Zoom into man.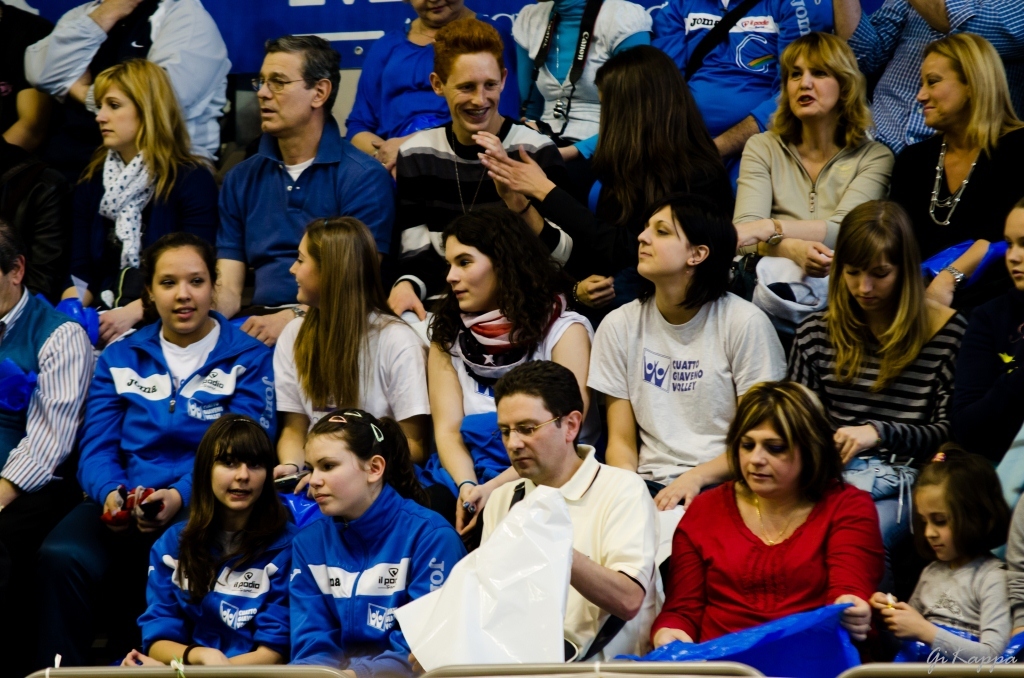
Zoom target: [477,354,671,664].
